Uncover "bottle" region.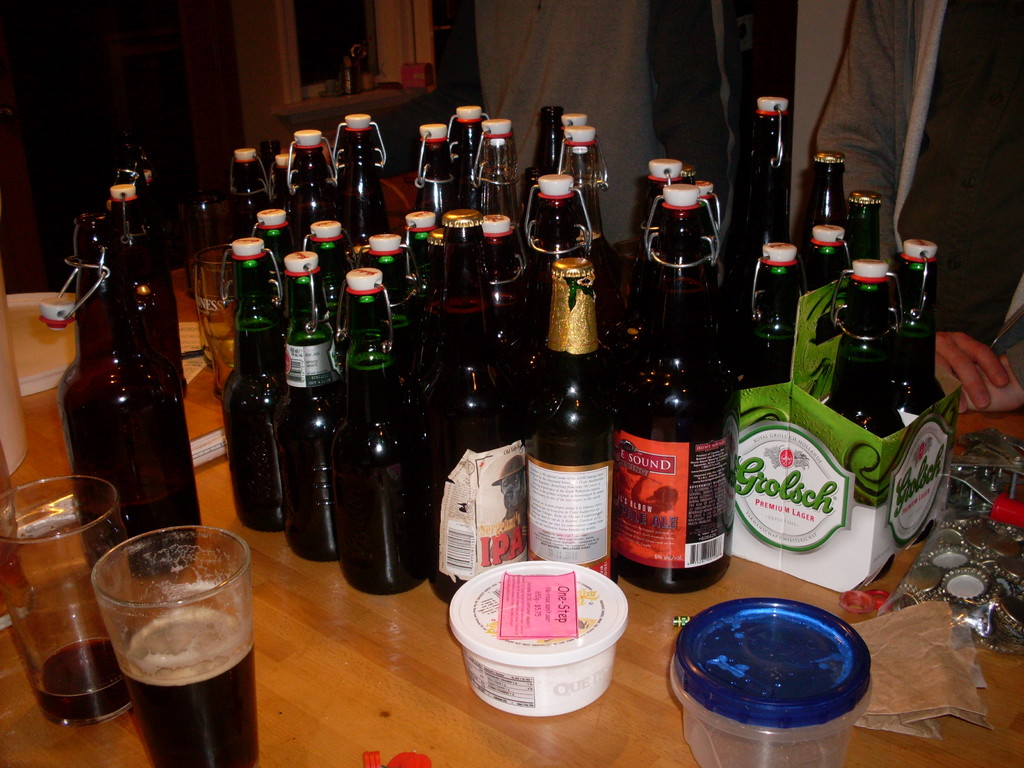
Uncovered: <bbox>833, 259, 904, 438</bbox>.
